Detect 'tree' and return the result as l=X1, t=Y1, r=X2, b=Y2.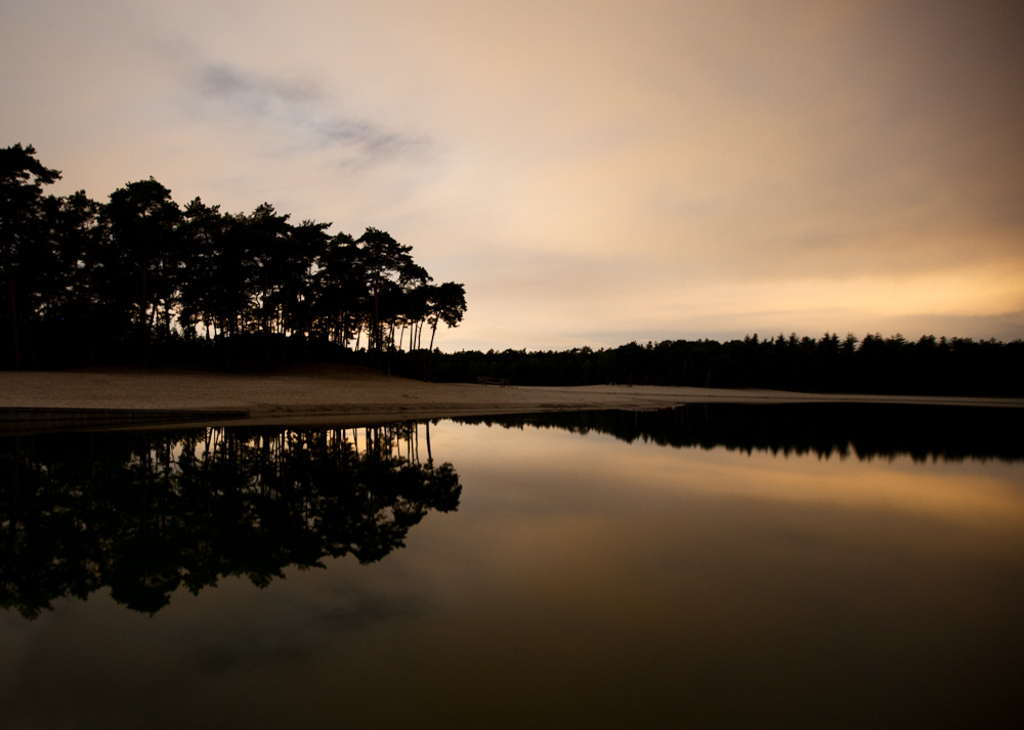
l=0, t=144, r=458, b=338.
